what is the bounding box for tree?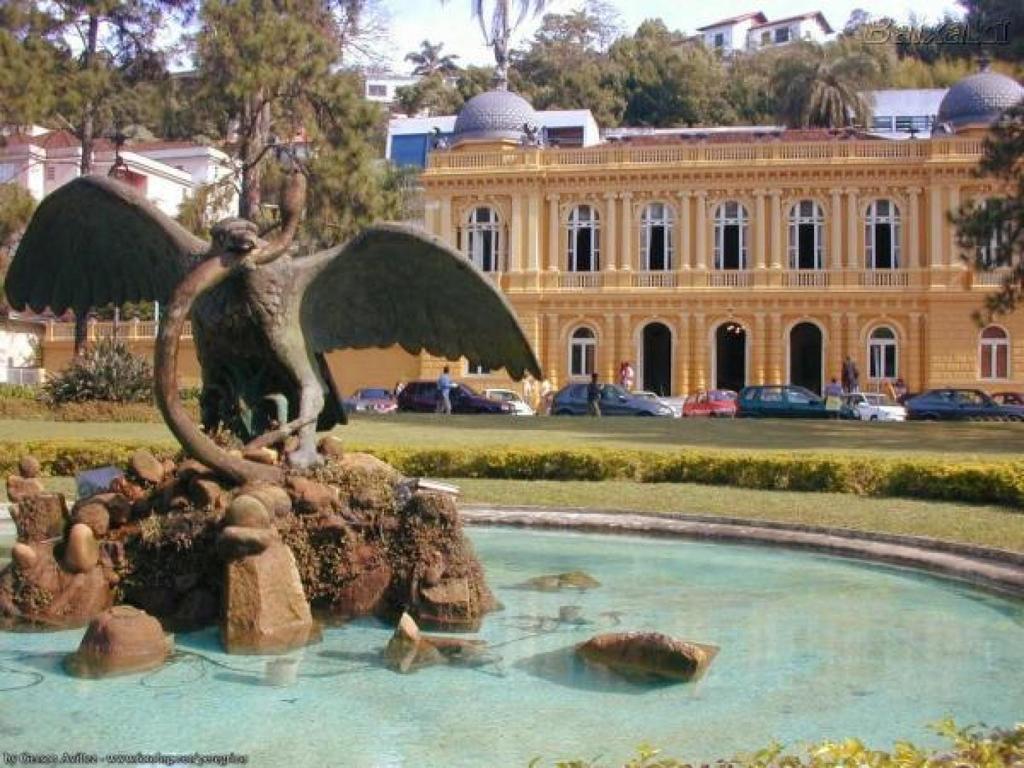
(x1=956, y1=90, x2=1023, y2=338).
